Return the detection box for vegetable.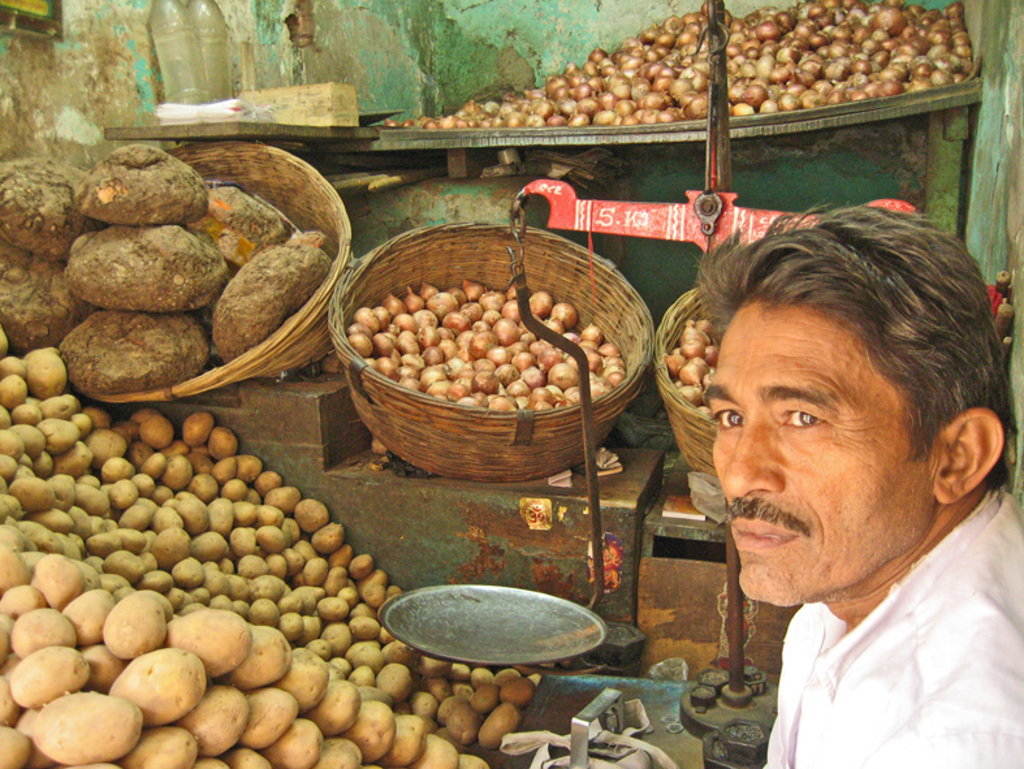
bbox=[530, 388, 548, 407].
